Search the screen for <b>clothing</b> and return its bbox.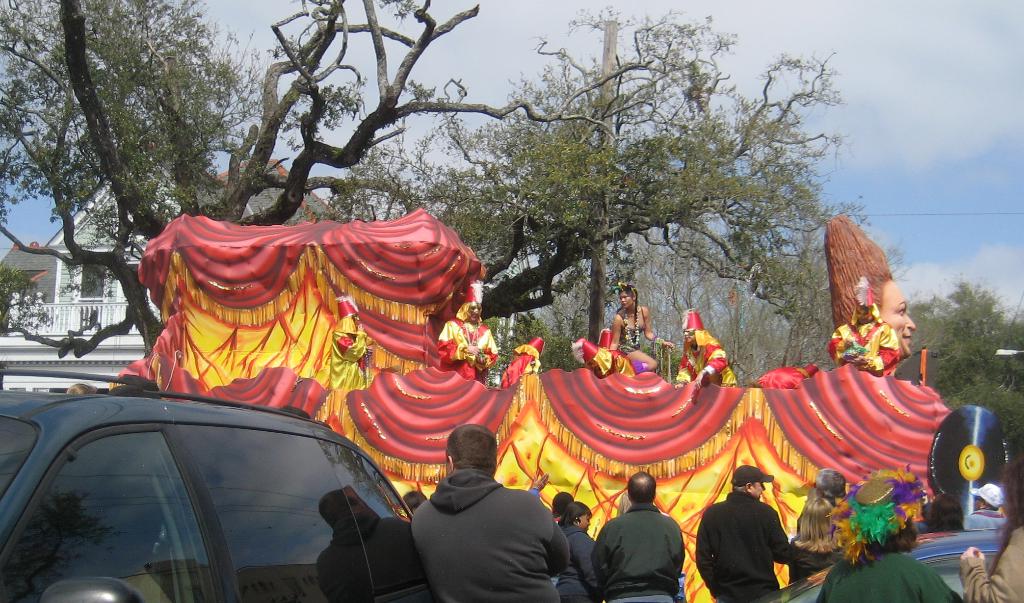
Found: 409:467:575:602.
